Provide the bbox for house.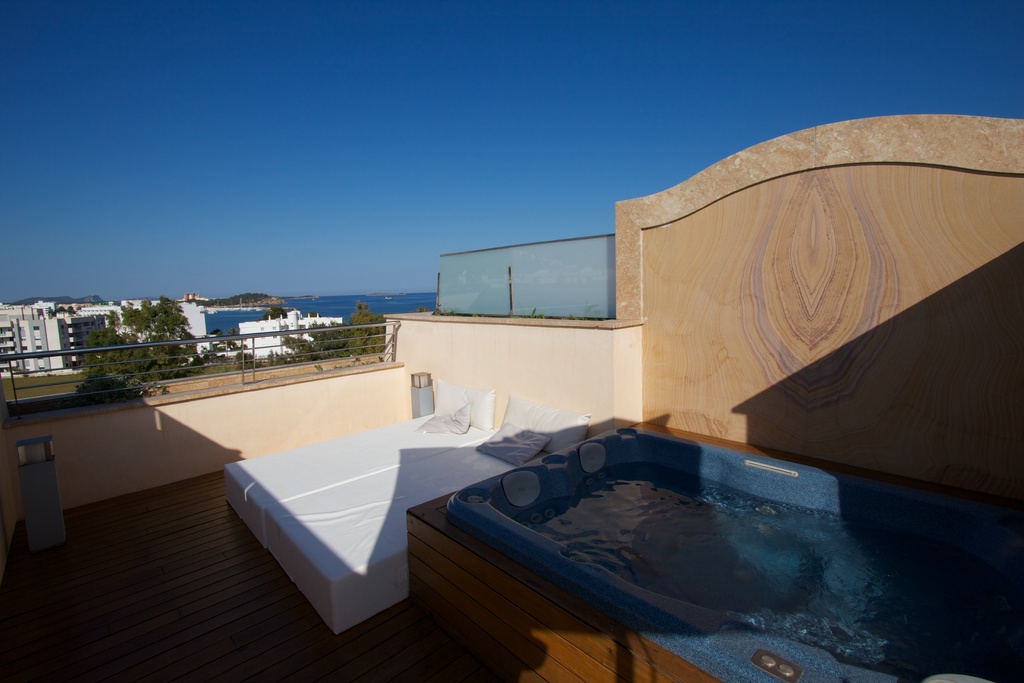
box=[168, 295, 276, 360].
